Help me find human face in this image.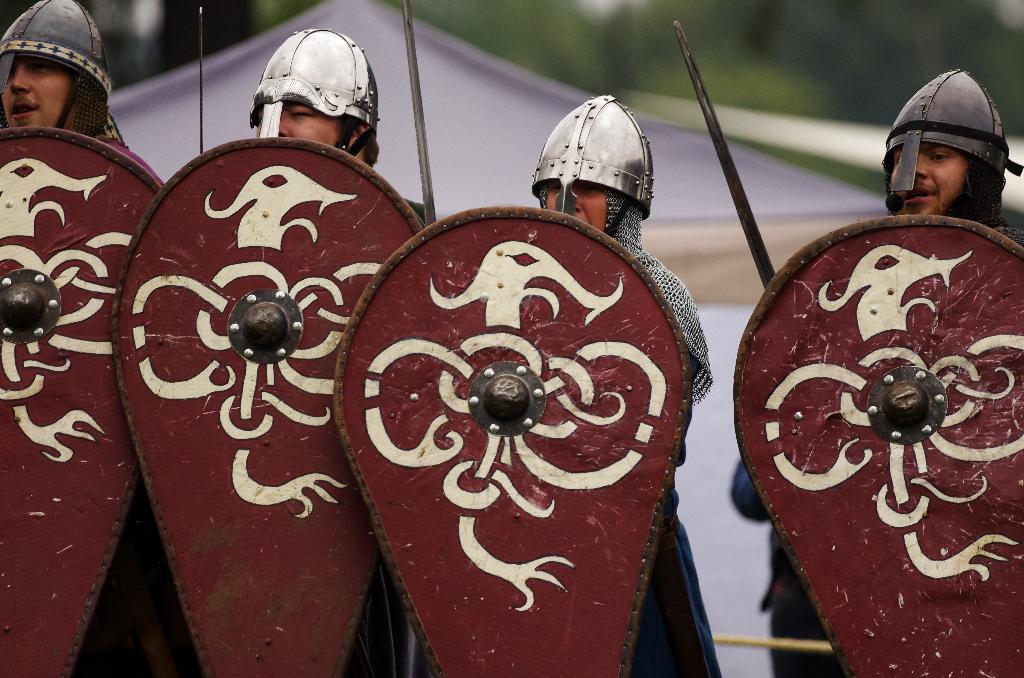
Found it: [x1=1, y1=47, x2=73, y2=126].
